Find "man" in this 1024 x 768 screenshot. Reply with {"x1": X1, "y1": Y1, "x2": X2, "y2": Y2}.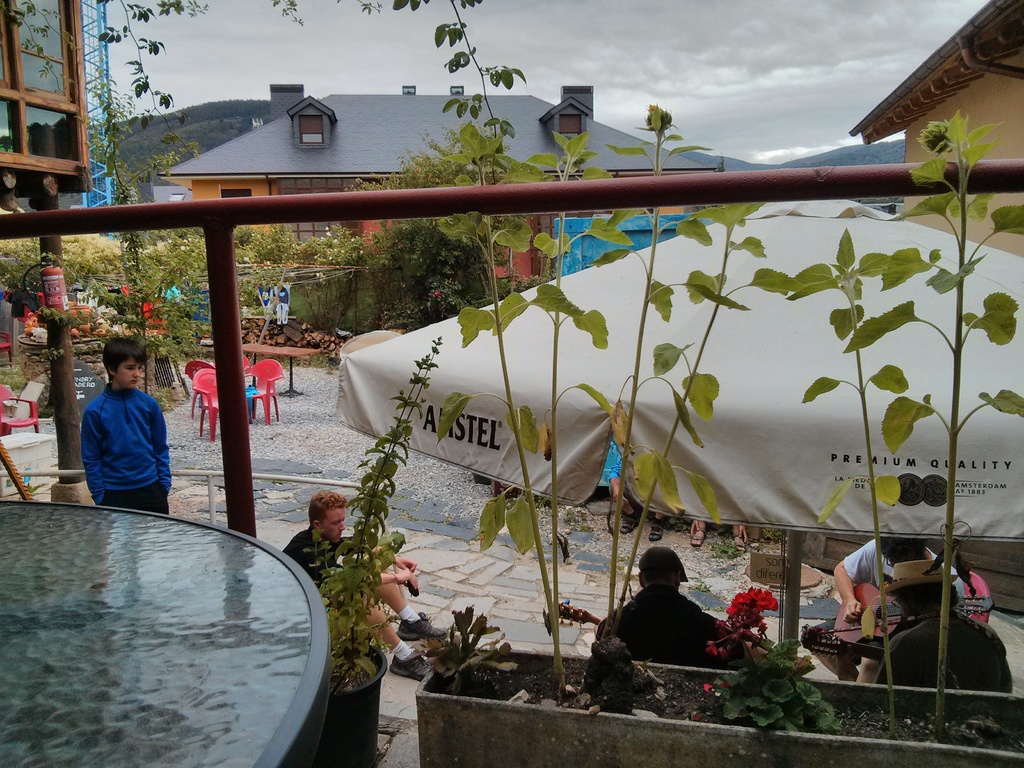
{"x1": 283, "y1": 485, "x2": 449, "y2": 685}.
